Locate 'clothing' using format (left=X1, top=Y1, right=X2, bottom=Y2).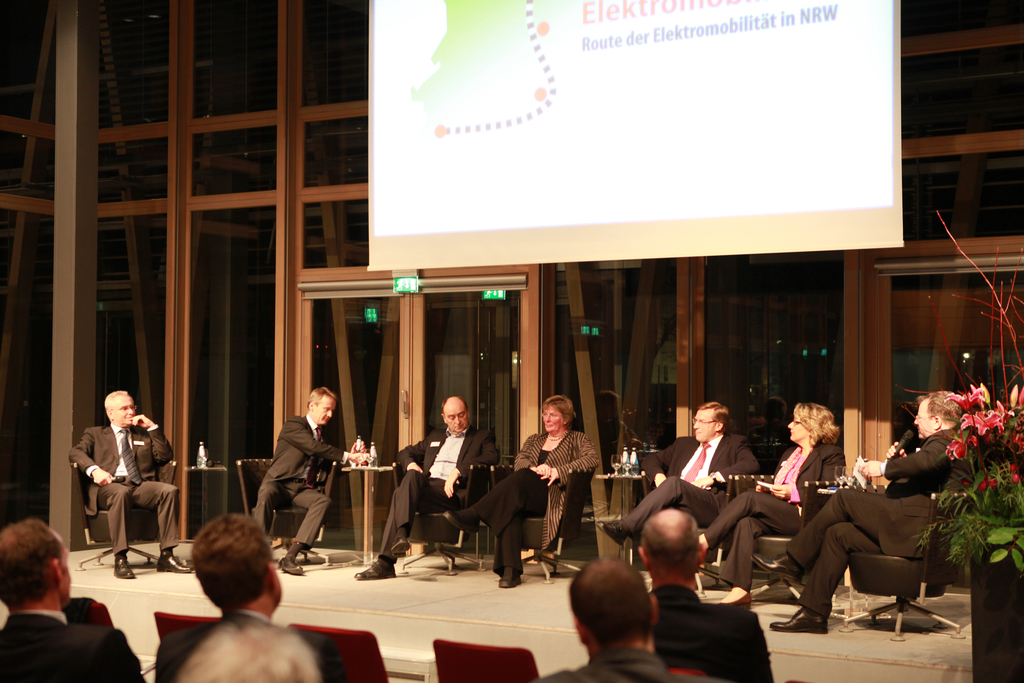
(left=466, top=424, right=601, bottom=566).
